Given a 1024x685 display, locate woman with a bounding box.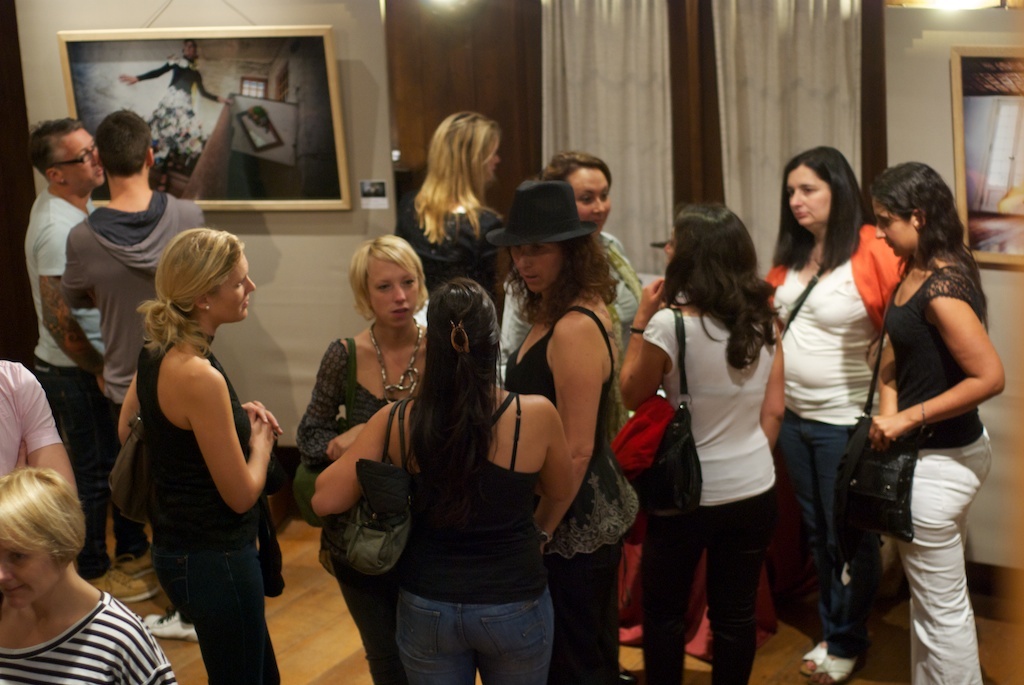
Located: 292/233/432/684.
